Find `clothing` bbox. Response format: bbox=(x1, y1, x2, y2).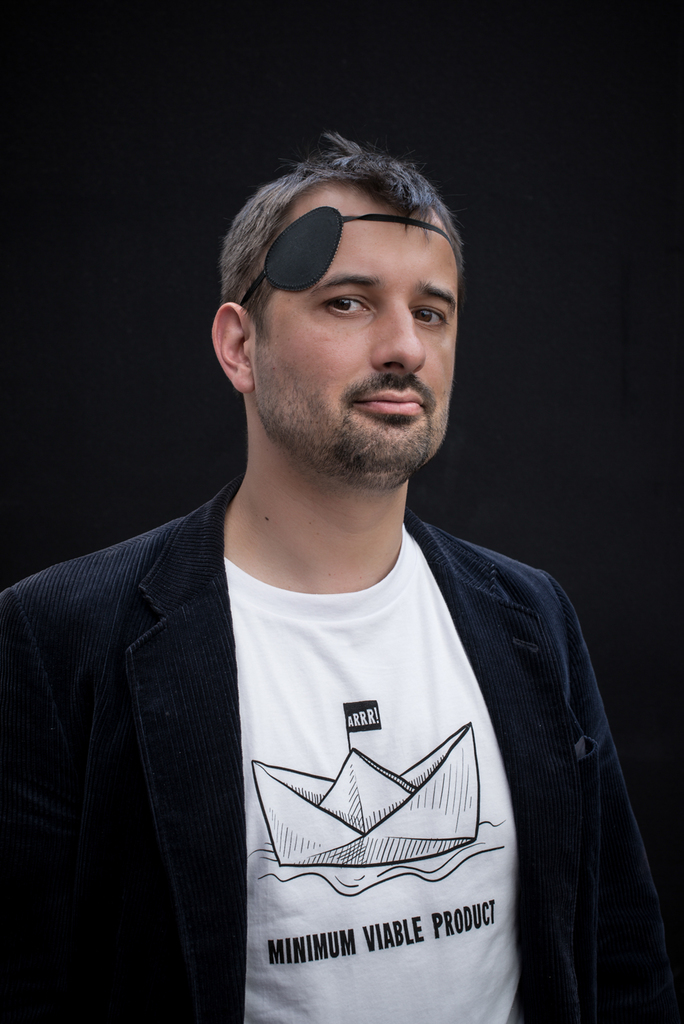
bbox=(57, 423, 633, 1020).
